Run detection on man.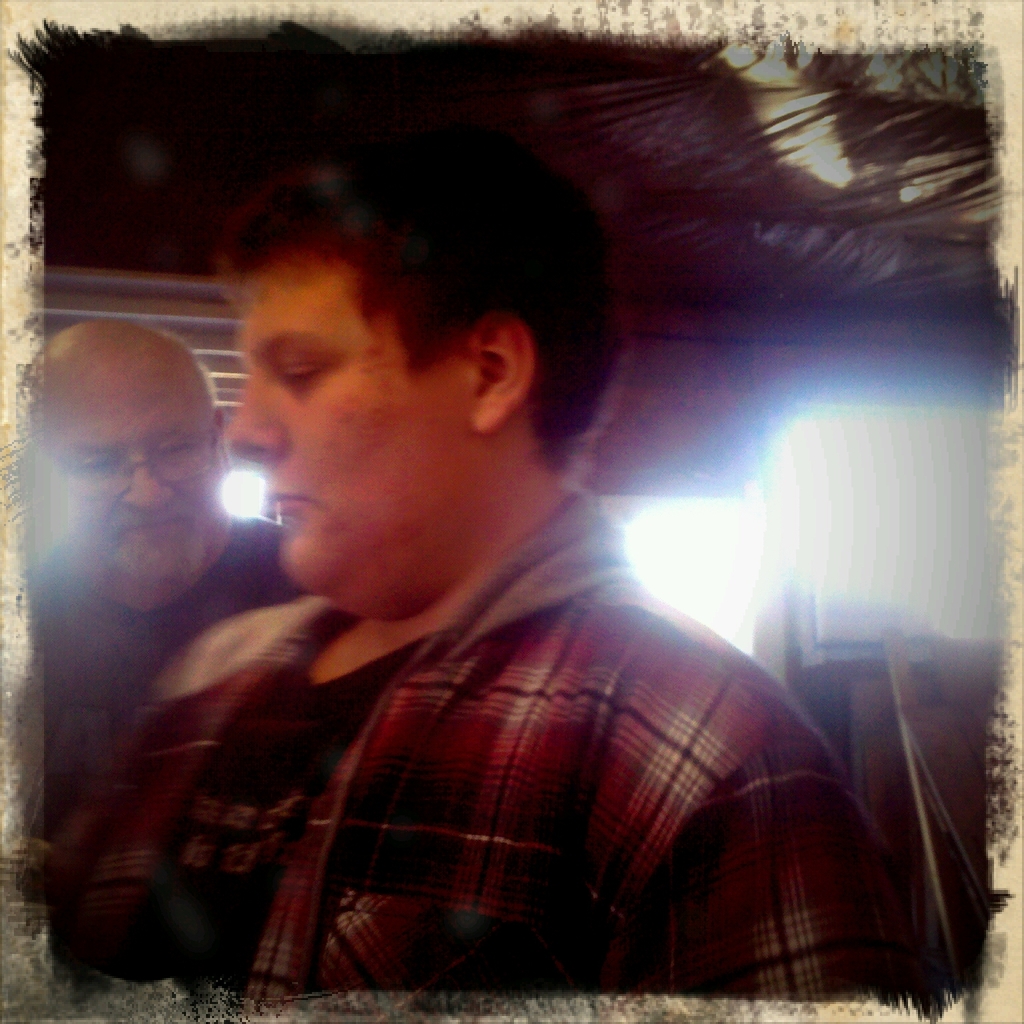
Result: box=[32, 322, 293, 835].
